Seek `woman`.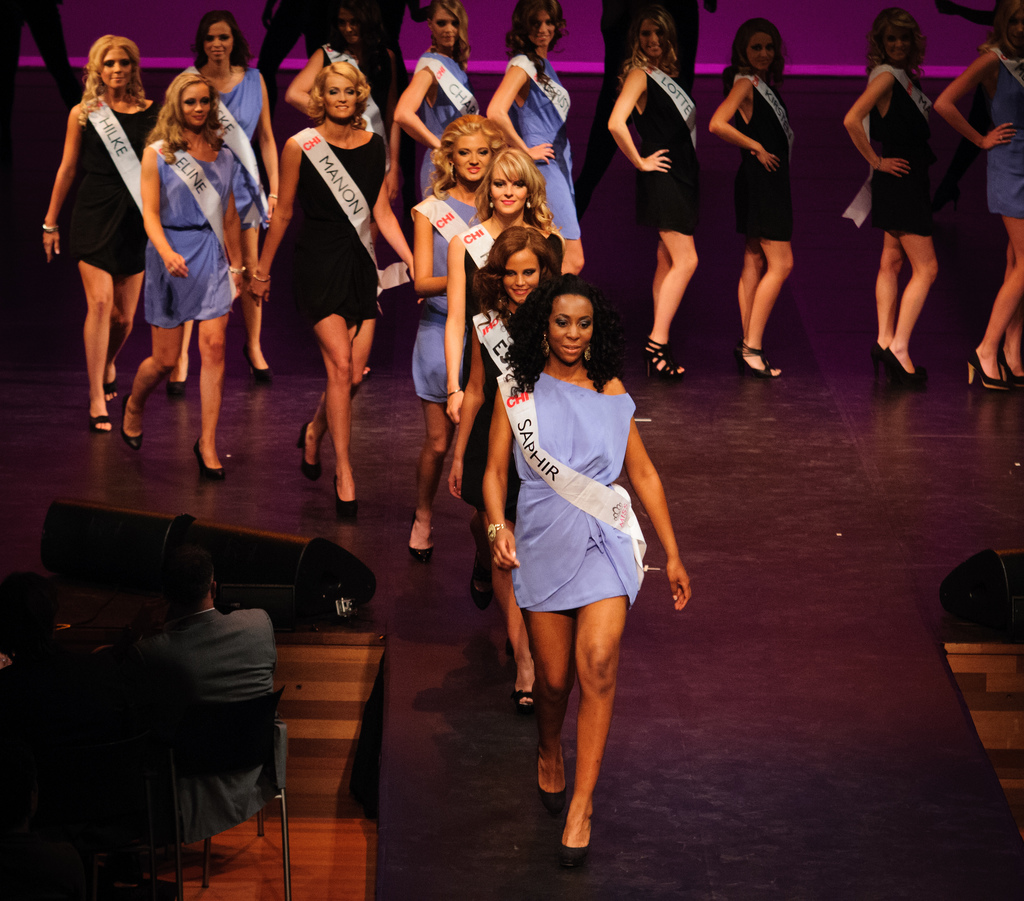
l=123, t=72, r=241, b=480.
